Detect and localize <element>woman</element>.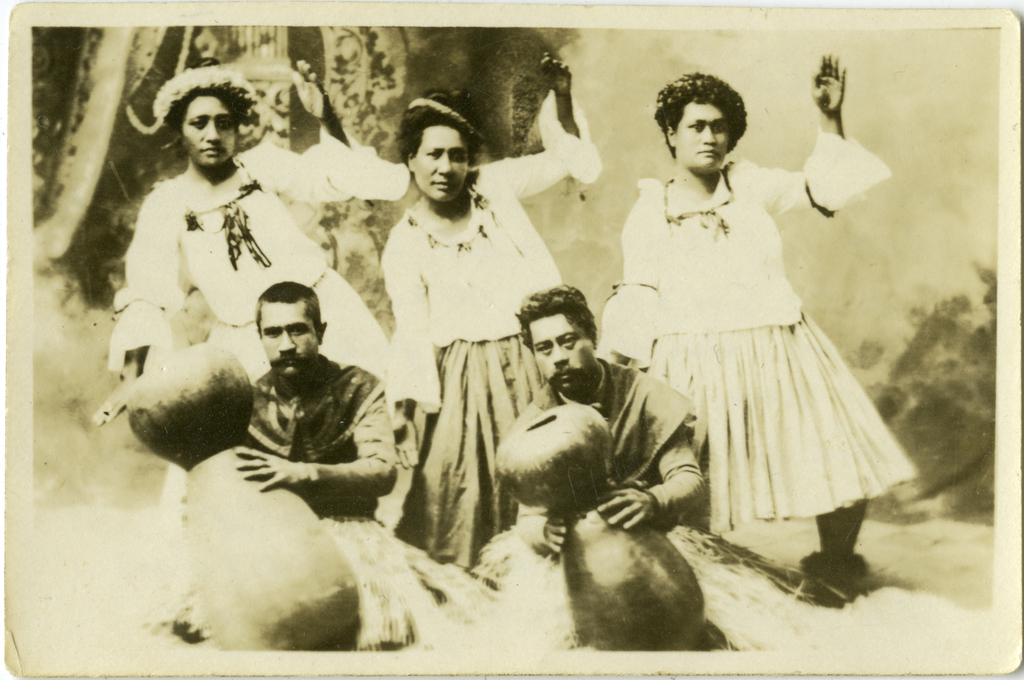
Localized at x1=588, y1=55, x2=929, y2=613.
